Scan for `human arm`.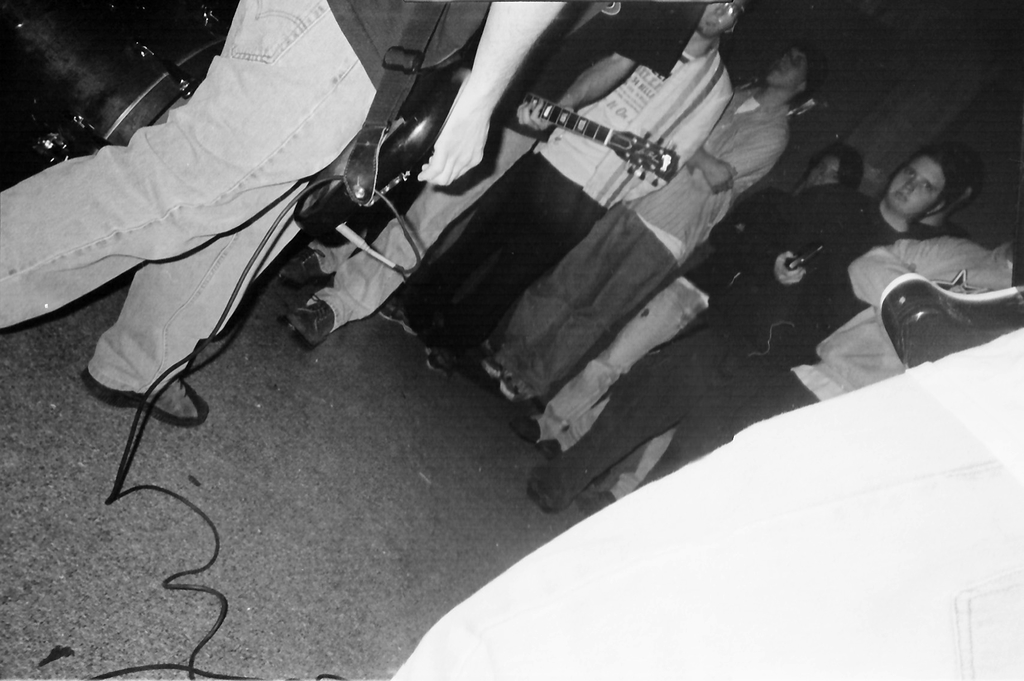
Scan result: 414/0/568/188.
